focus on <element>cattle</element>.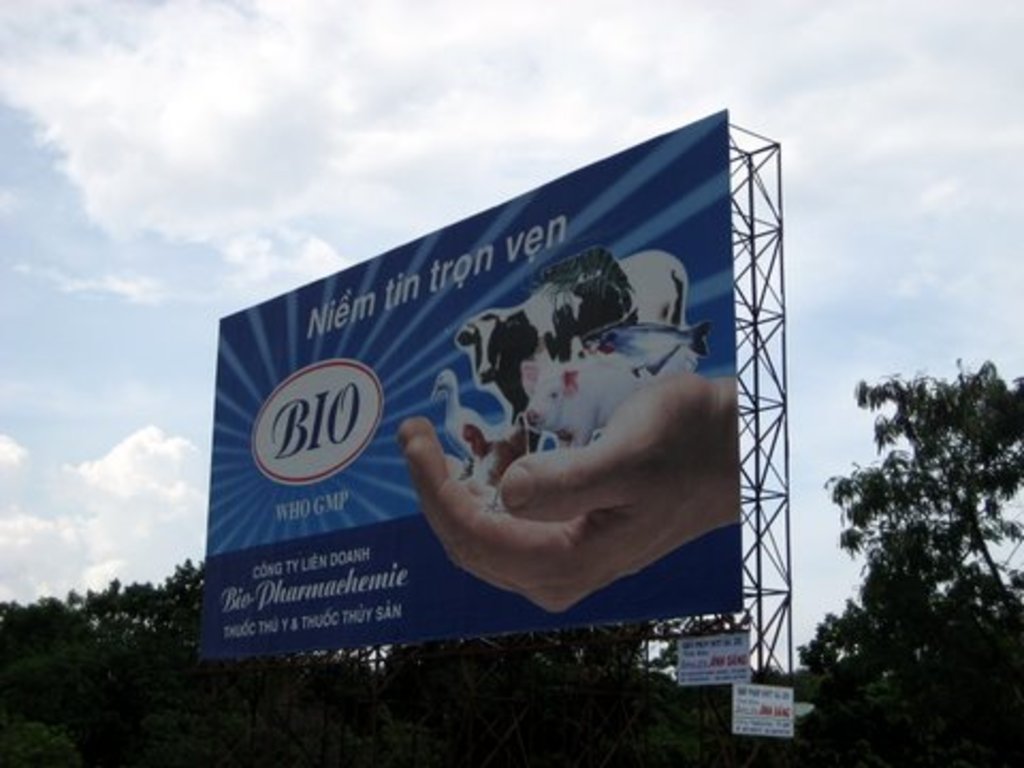
Focused at <box>516,335,655,446</box>.
